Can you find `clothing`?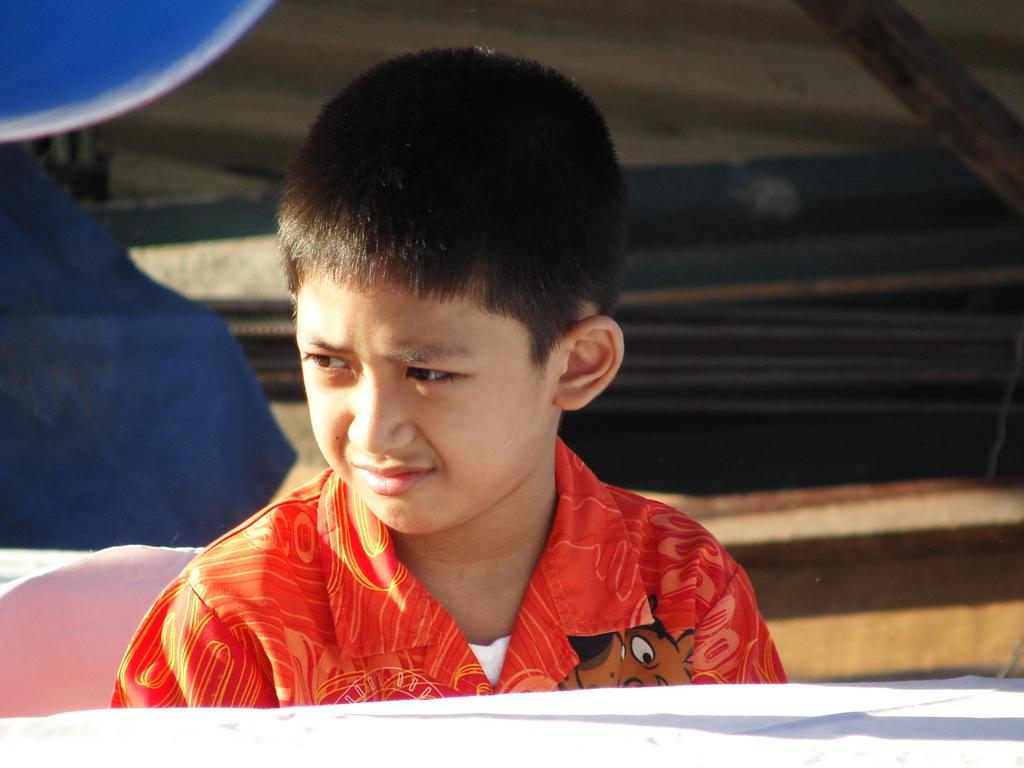
Yes, bounding box: box(0, 140, 314, 549).
